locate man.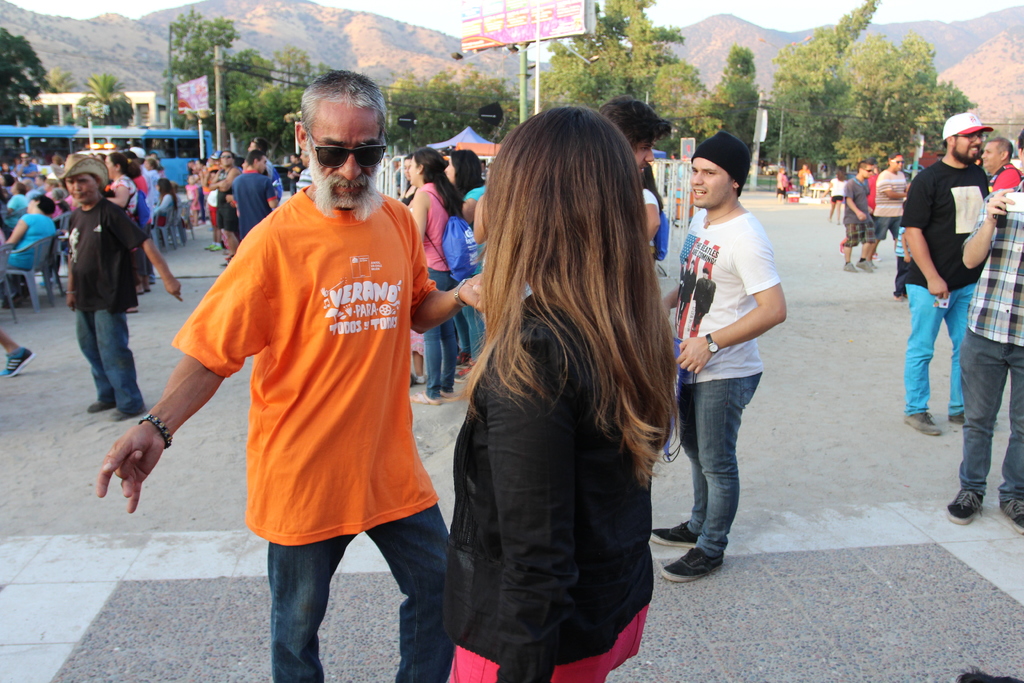
Bounding box: detection(150, 67, 446, 675).
